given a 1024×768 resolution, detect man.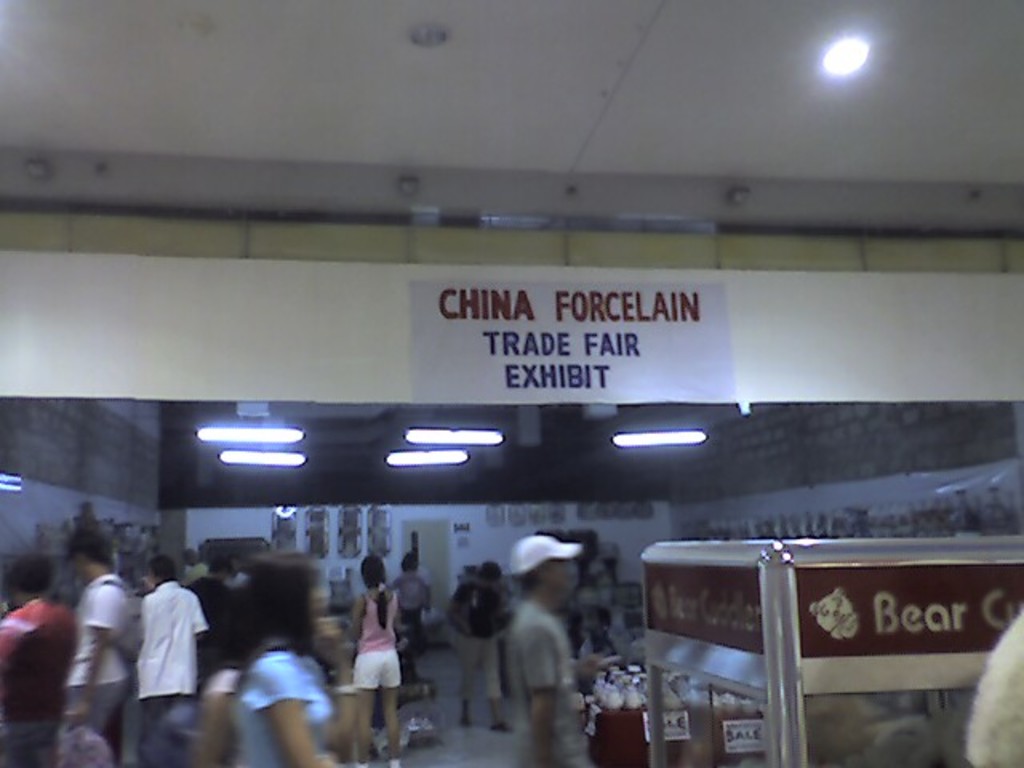
501, 534, 621, 766.
